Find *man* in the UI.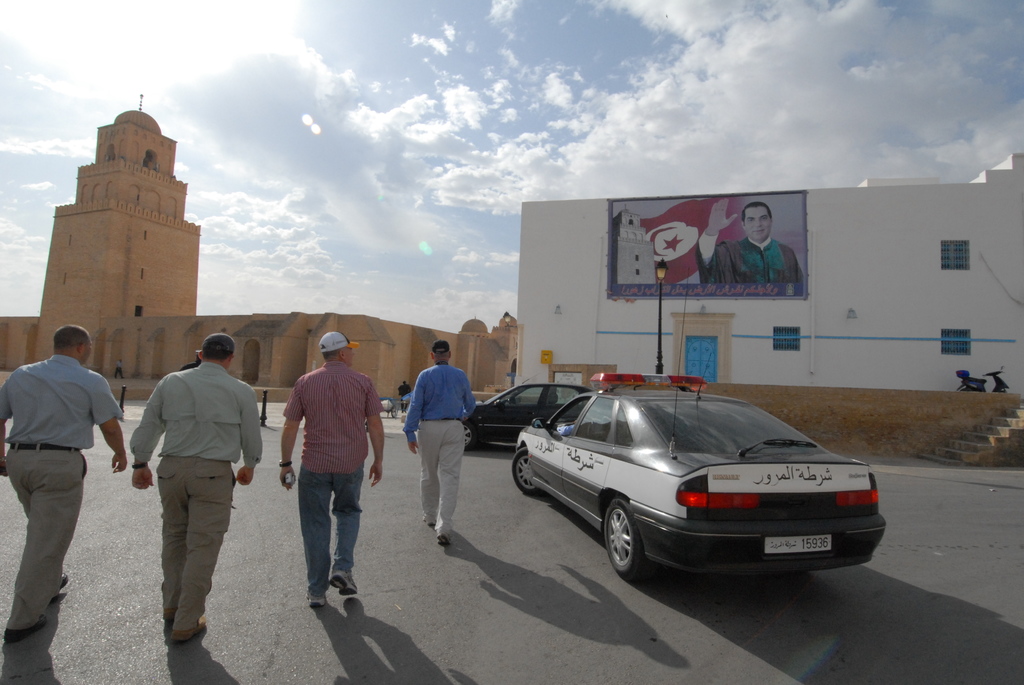
UI element at region(402, 338, 476, 550).
